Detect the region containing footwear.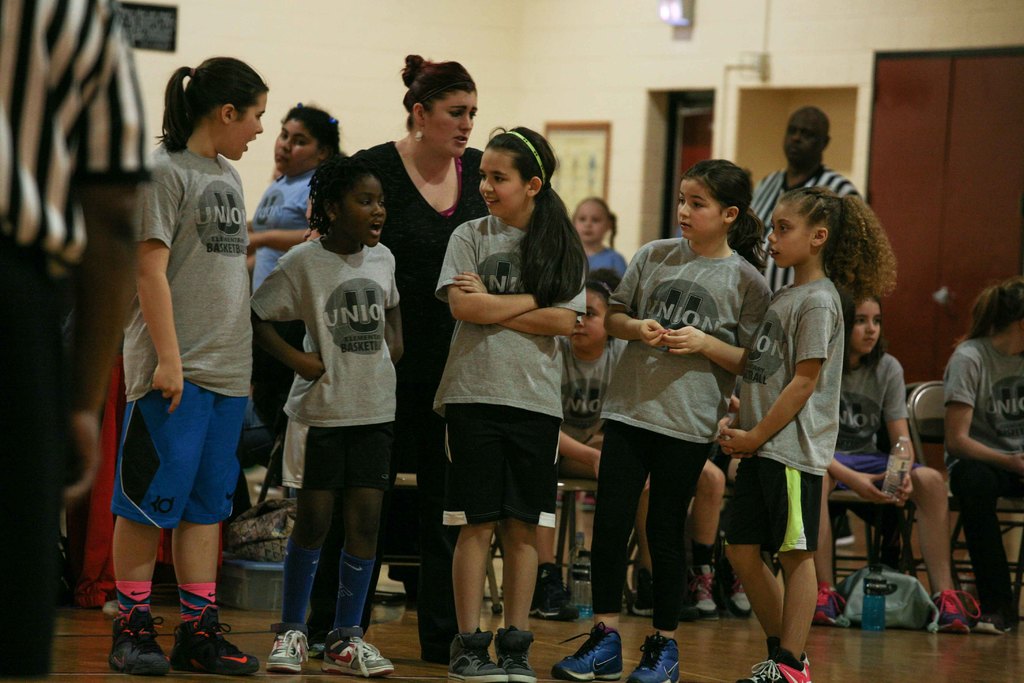
box(741, 644, 813, 682).
